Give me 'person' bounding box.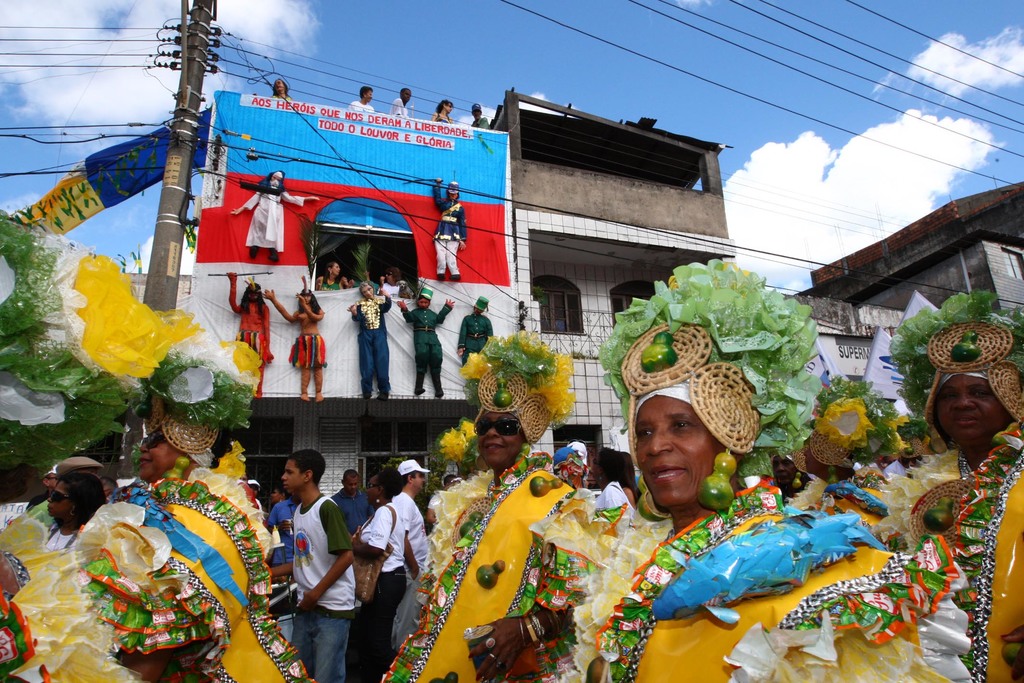
431:179:467:280.
